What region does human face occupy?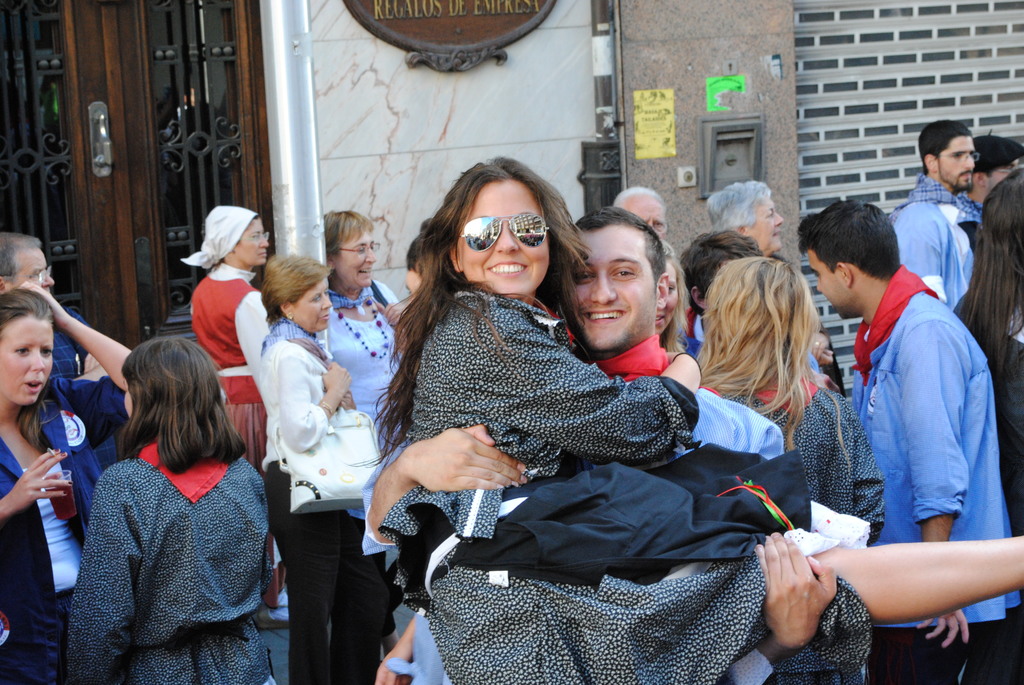
region(941, 130, 972, 185).
